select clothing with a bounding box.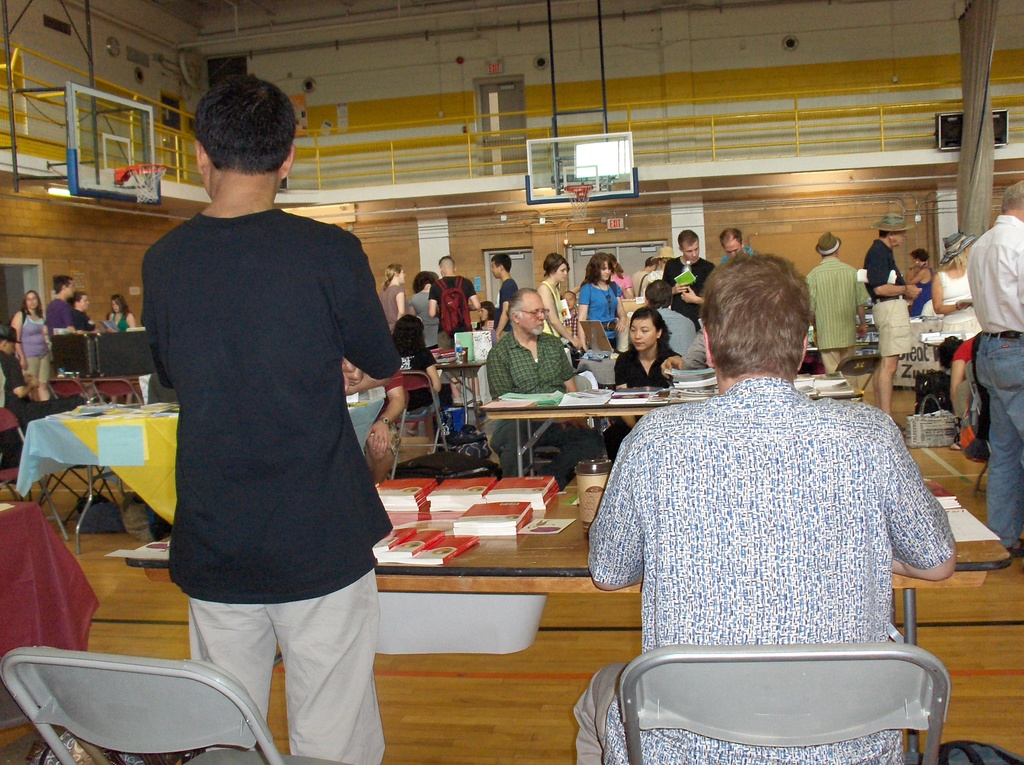
<region>664, 251, 708, 323</region>.
